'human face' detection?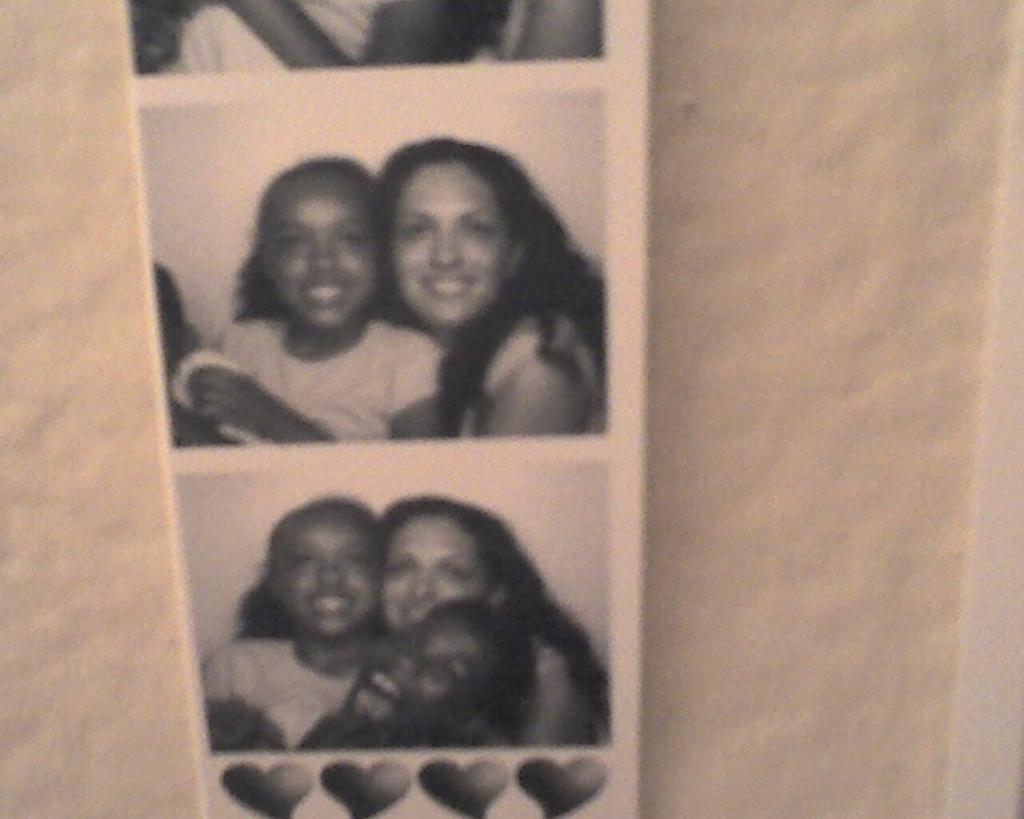
(381,509,491,633)
